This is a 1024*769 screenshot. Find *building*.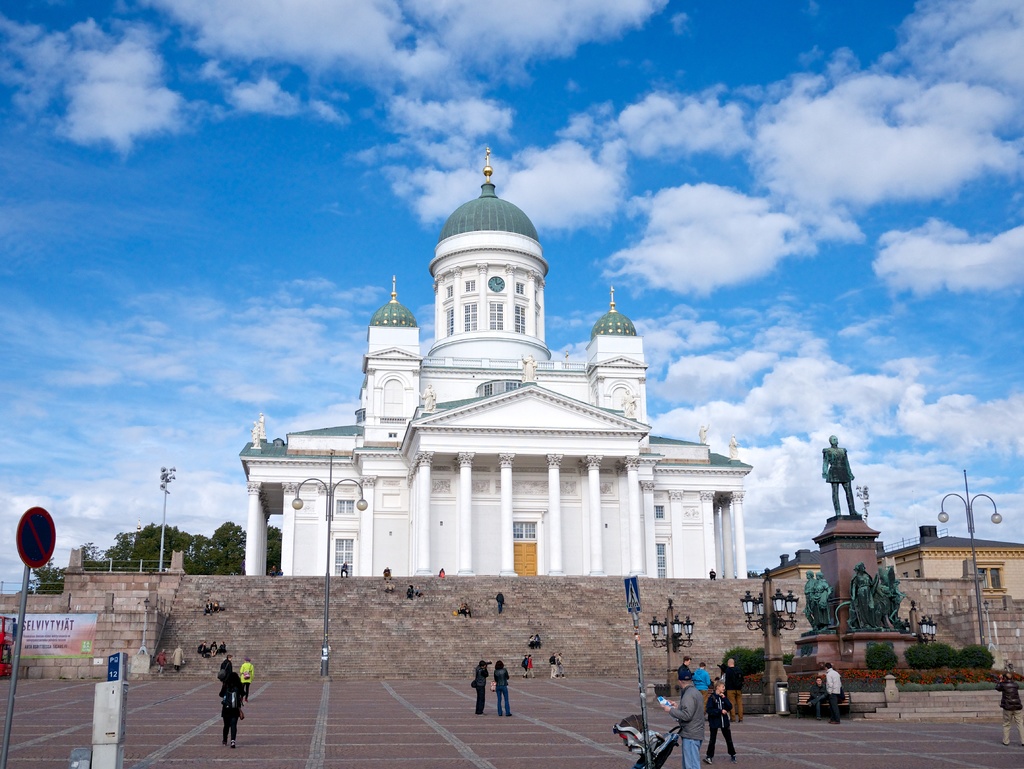
Bounding box: 239, 147, 749, 581.
